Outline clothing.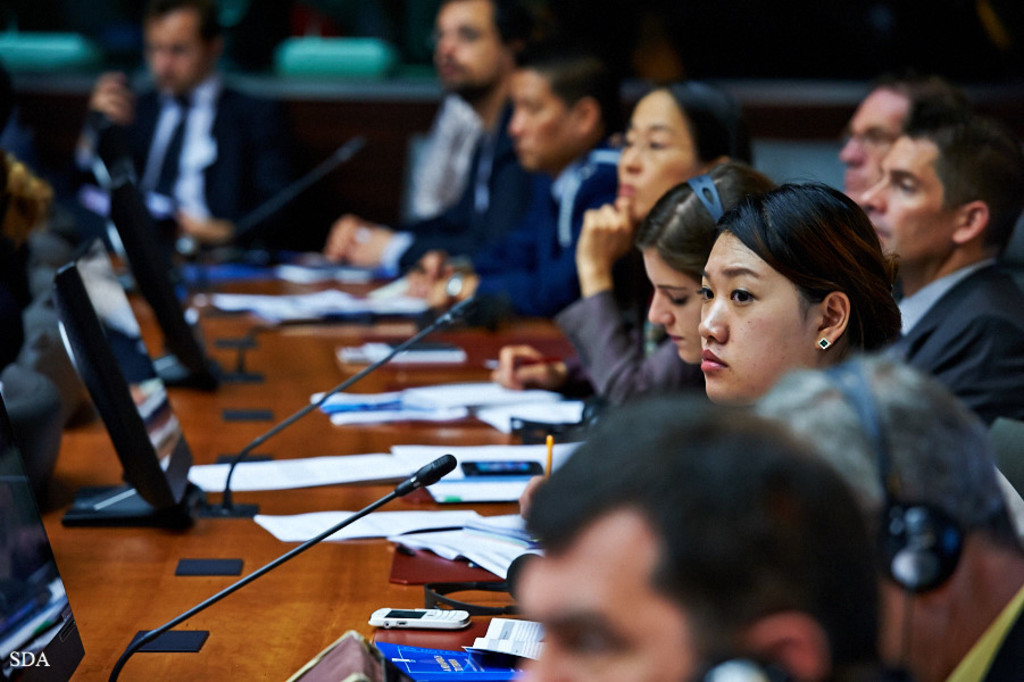
Outline: Rect(461, 149, 625, 294).
